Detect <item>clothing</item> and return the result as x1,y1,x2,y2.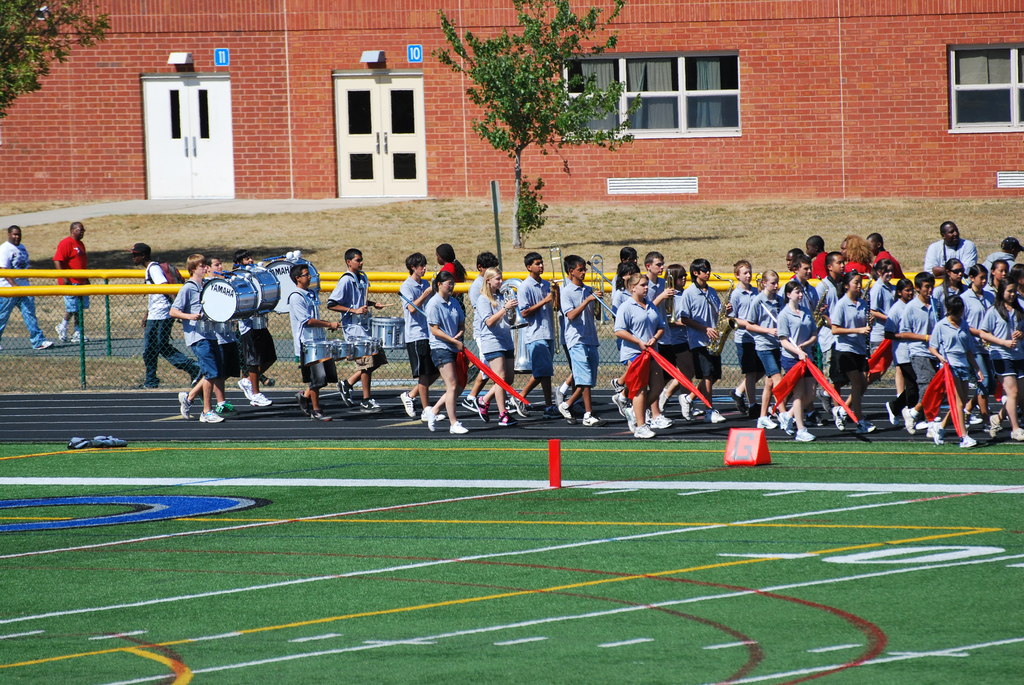
979,305,1023,374.
